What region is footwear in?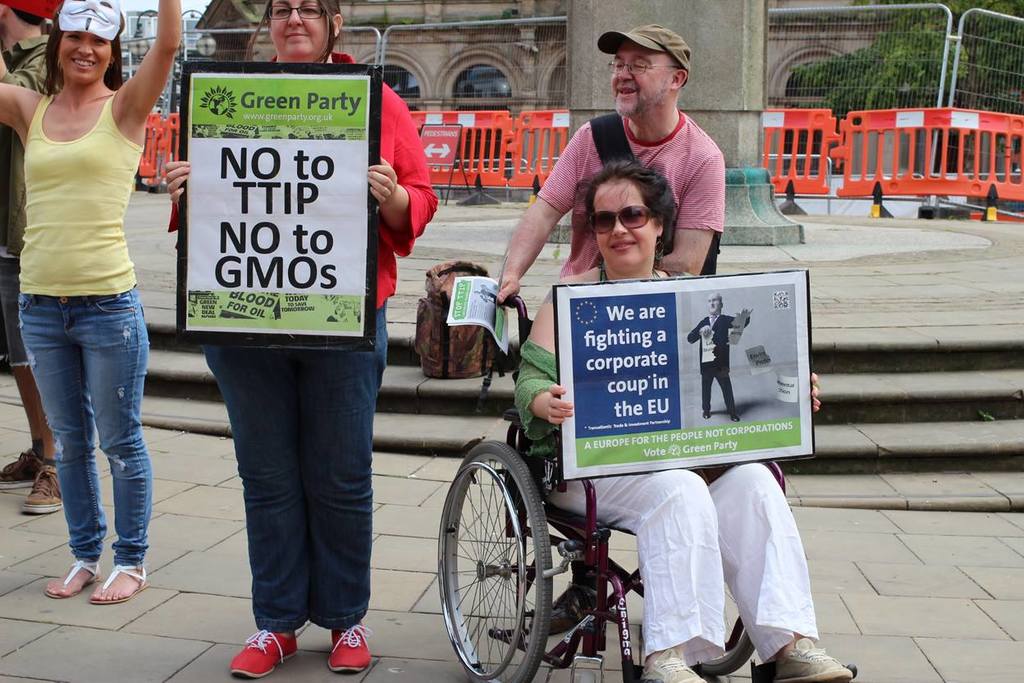
<region>23, 469, 62, 516</region>.
